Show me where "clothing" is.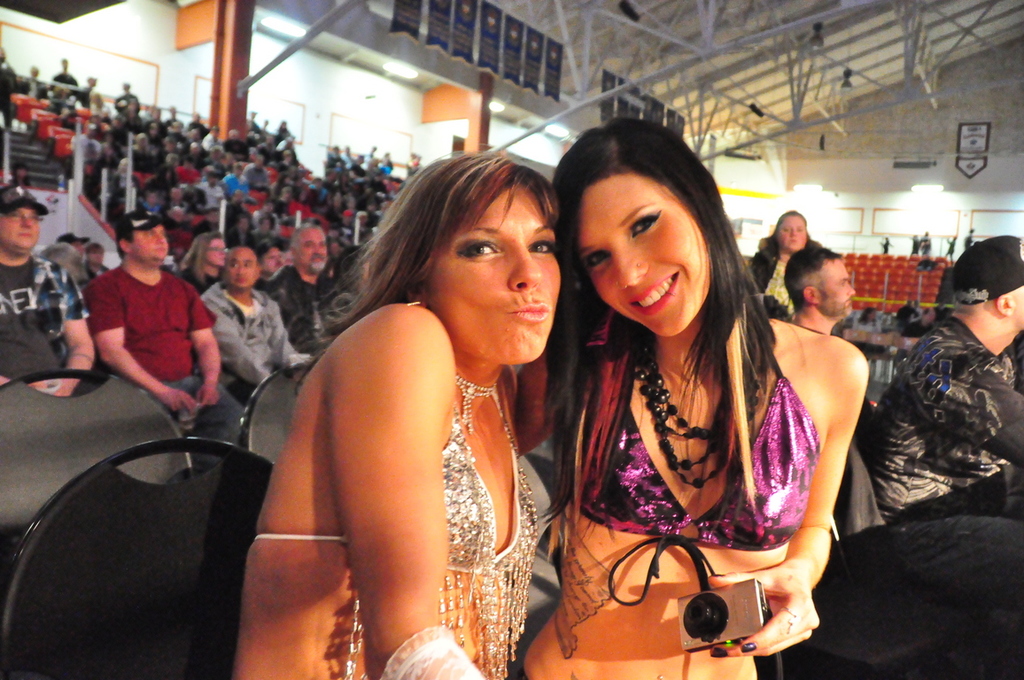
"clothing" is at rect(859, 321, 876, 330).
